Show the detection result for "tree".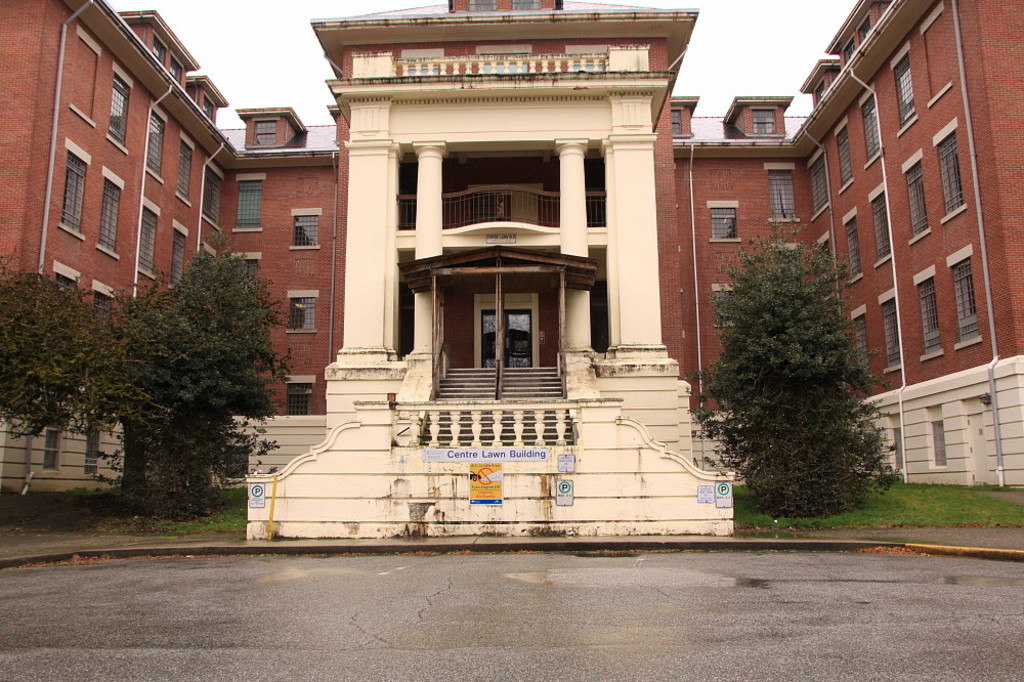
box=[686, 227, 897, 522].
